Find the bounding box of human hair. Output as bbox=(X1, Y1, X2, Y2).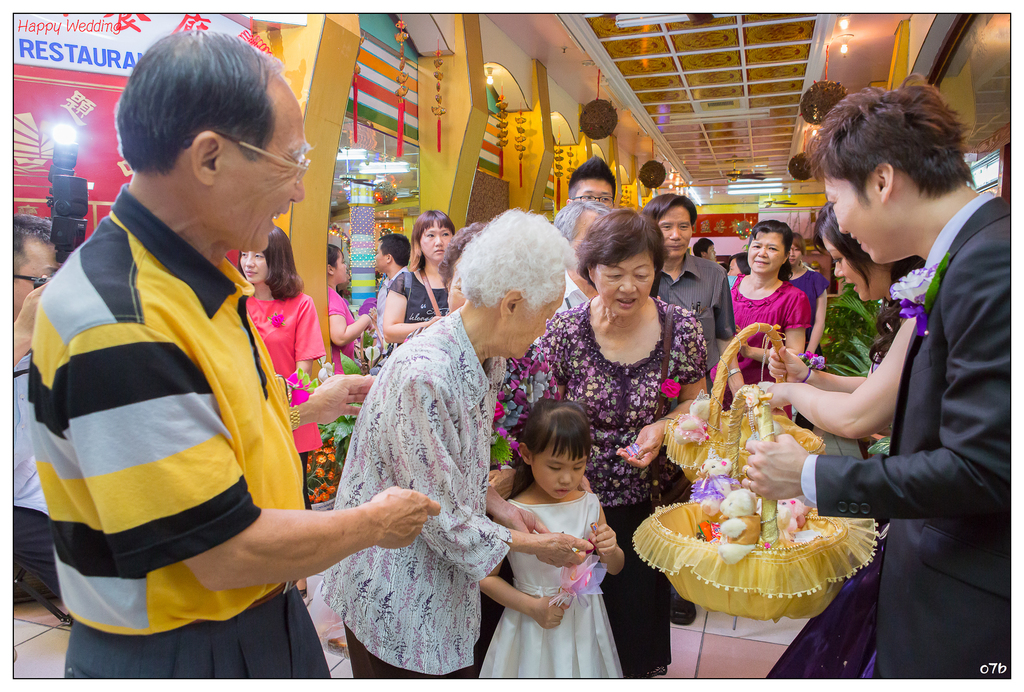
bbox=(451, 204, 581, 309).
